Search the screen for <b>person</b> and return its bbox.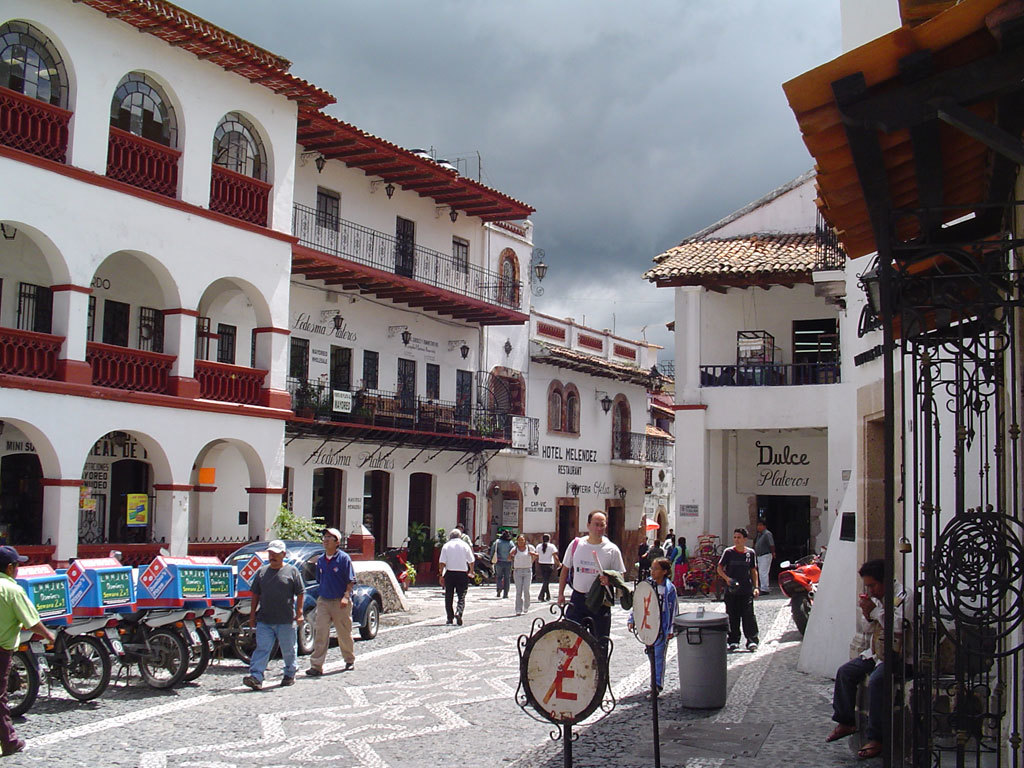
Found: [x1=828, y1=562, x2=937, y2=761].
